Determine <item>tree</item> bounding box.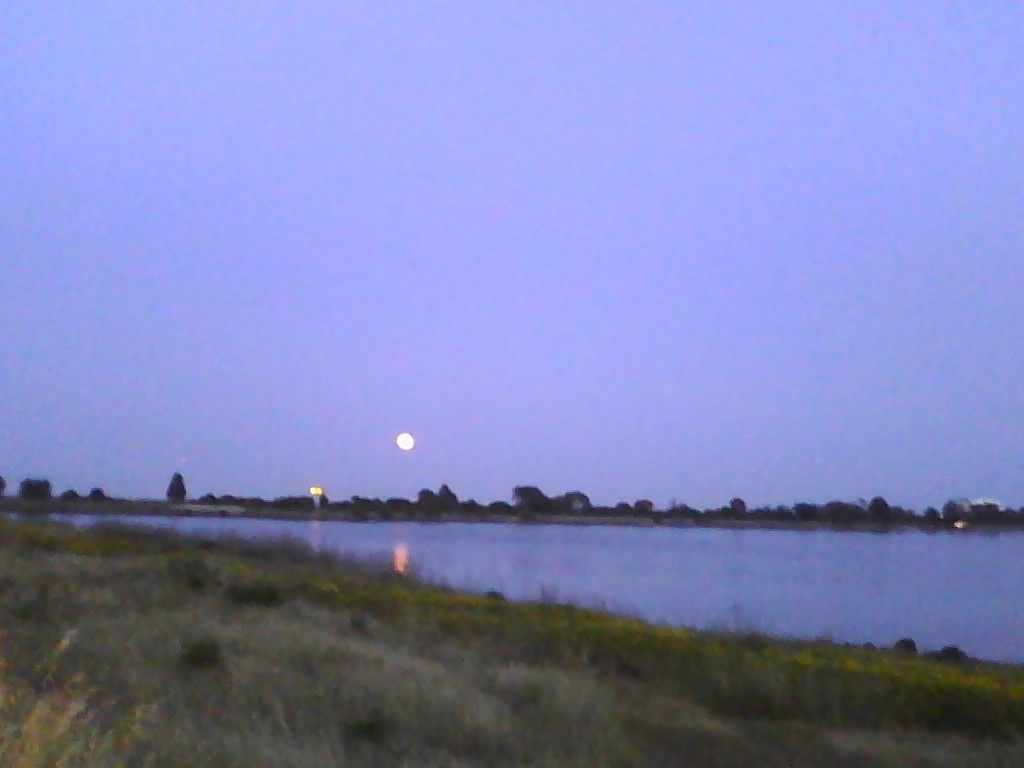
Determined: box=[870, 493, 889, 515].
